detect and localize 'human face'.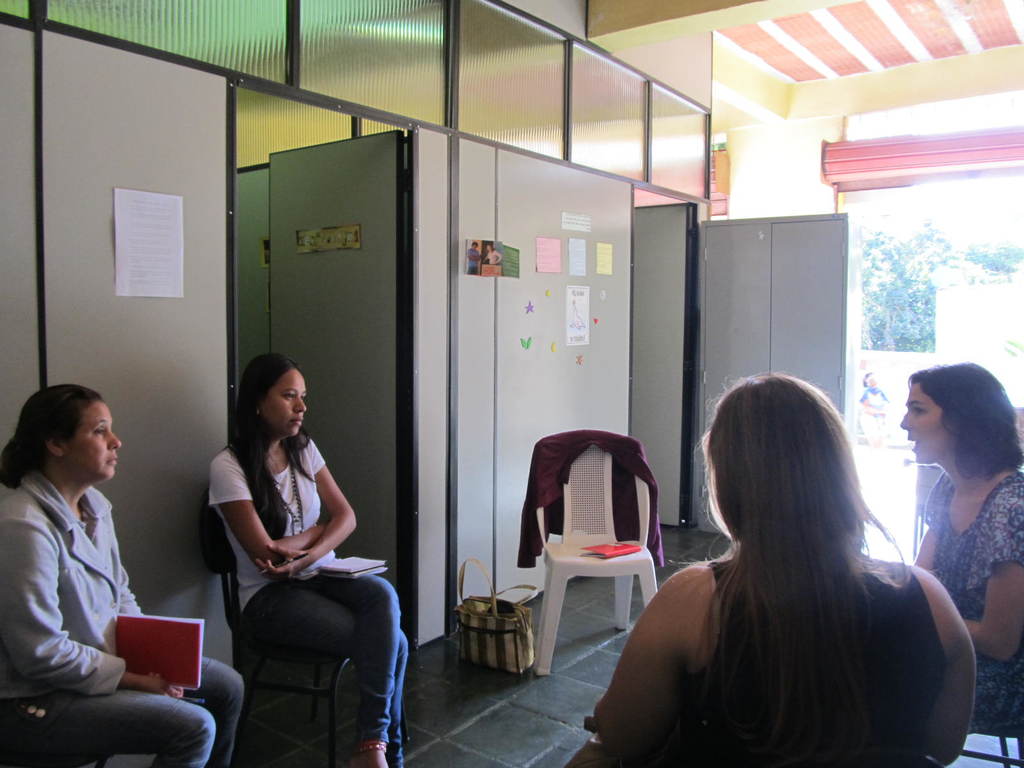
Localized at 900:385:948:458.
